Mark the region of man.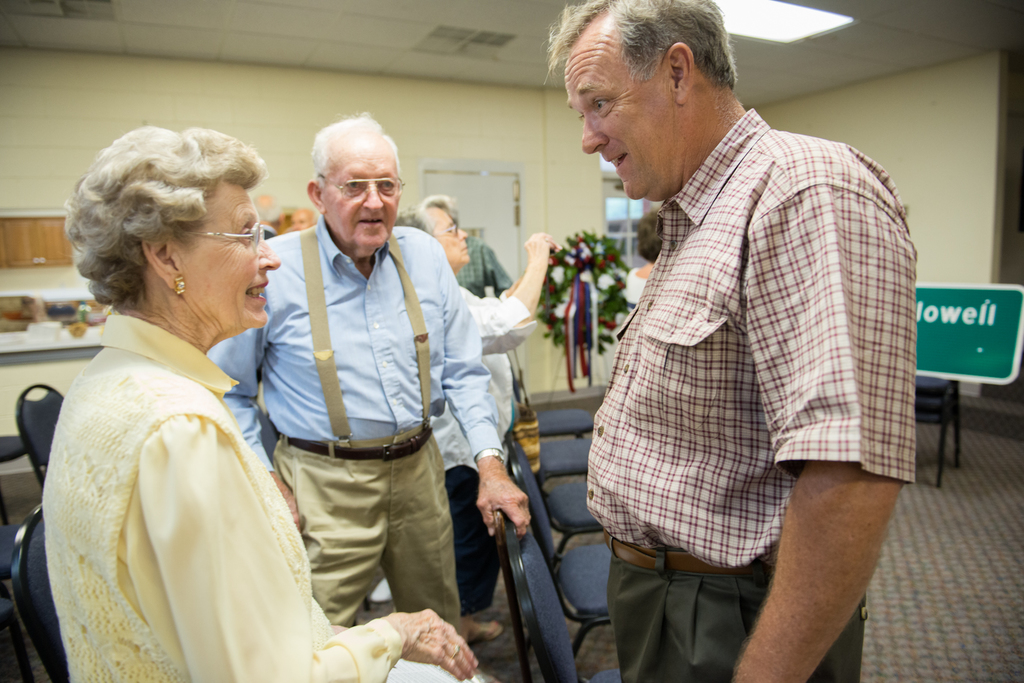
Region: detection(534, 0, 945, 659).
